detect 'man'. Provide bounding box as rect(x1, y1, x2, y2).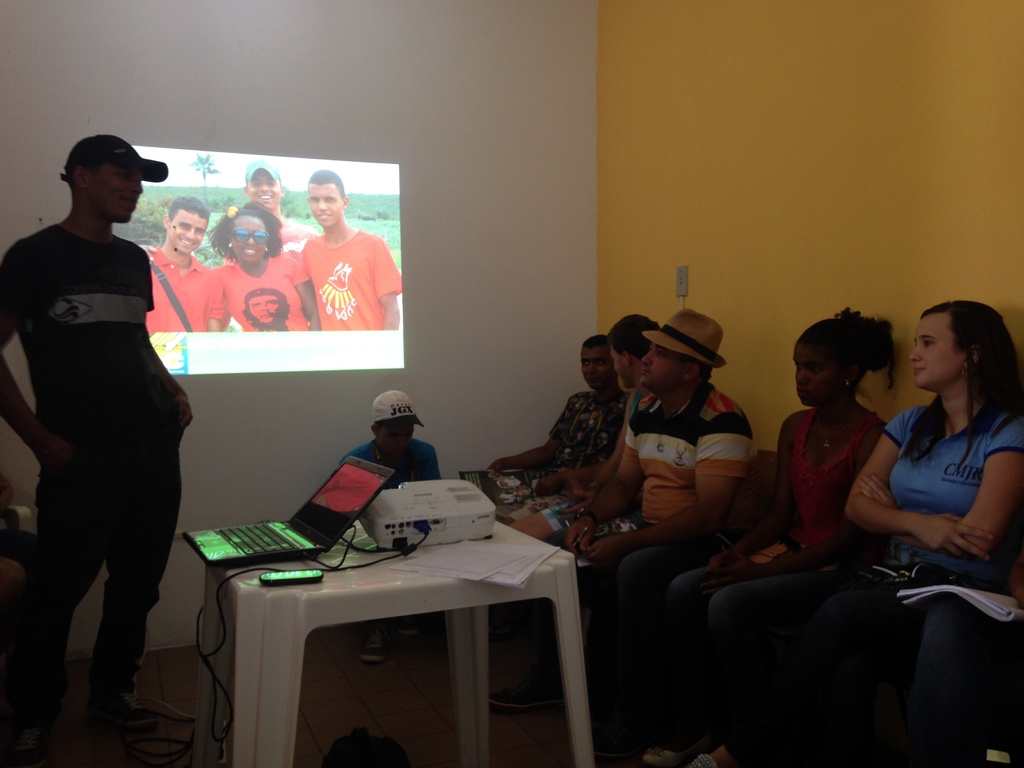
rect(335, 392, 445, 668).
